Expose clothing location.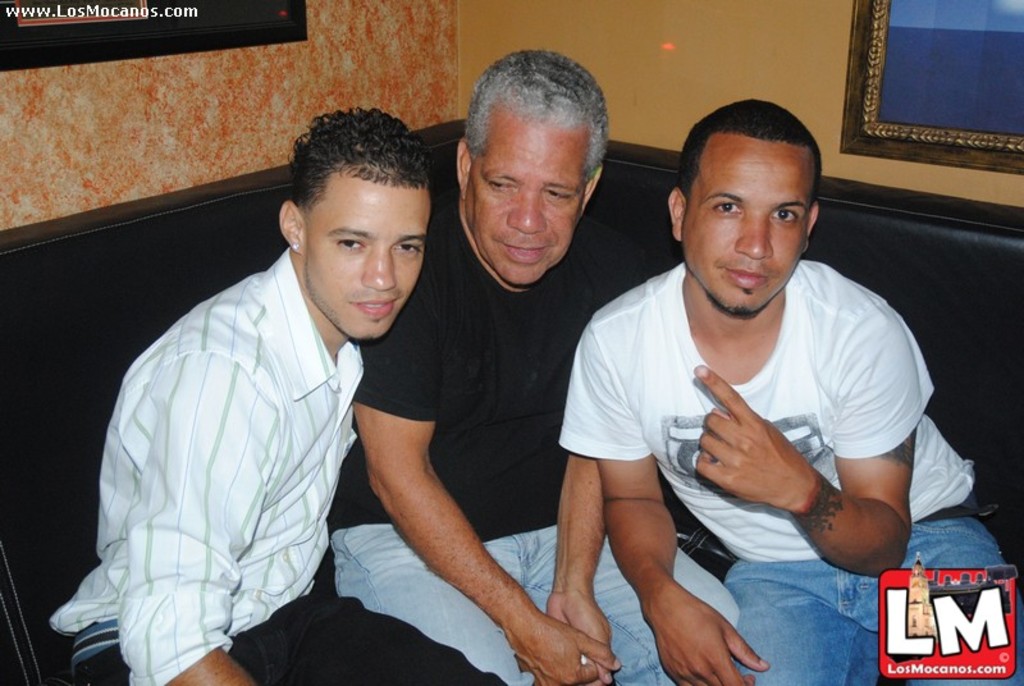
Exposed at (left=46, top=243, right=366, bottom=685).
